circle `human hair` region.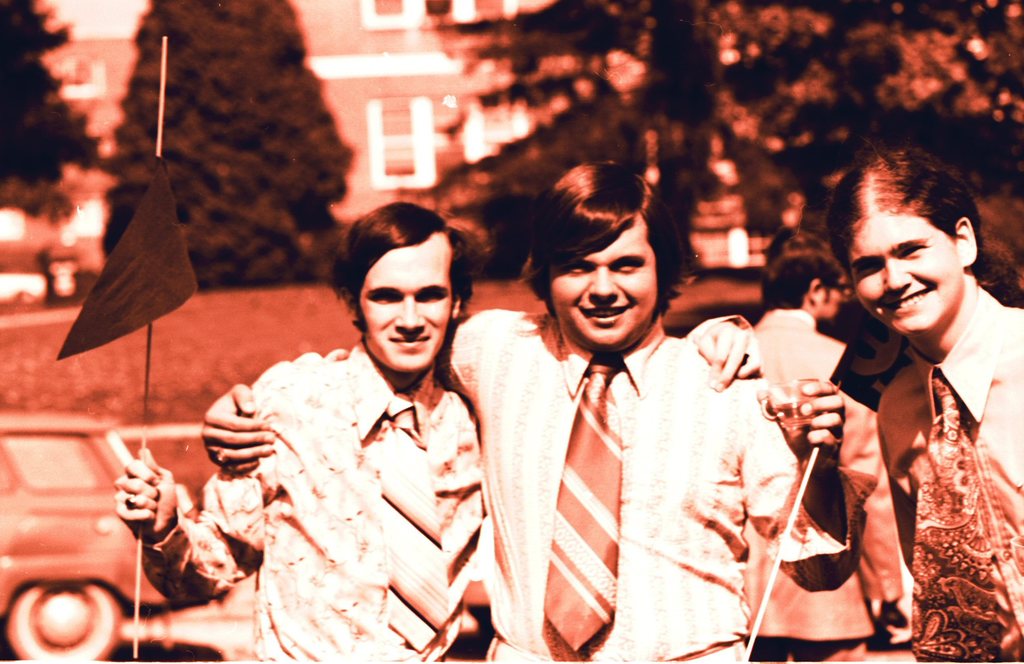
Region: 520/157/686/322.
